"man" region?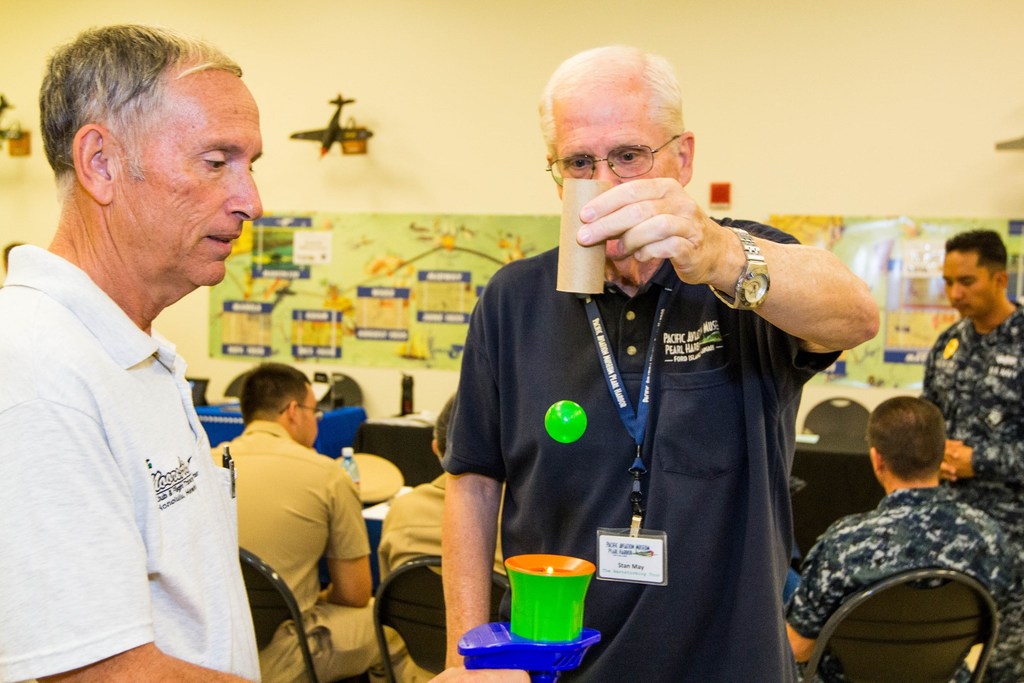
(left=227, top=367, right=387, bottom=682)
